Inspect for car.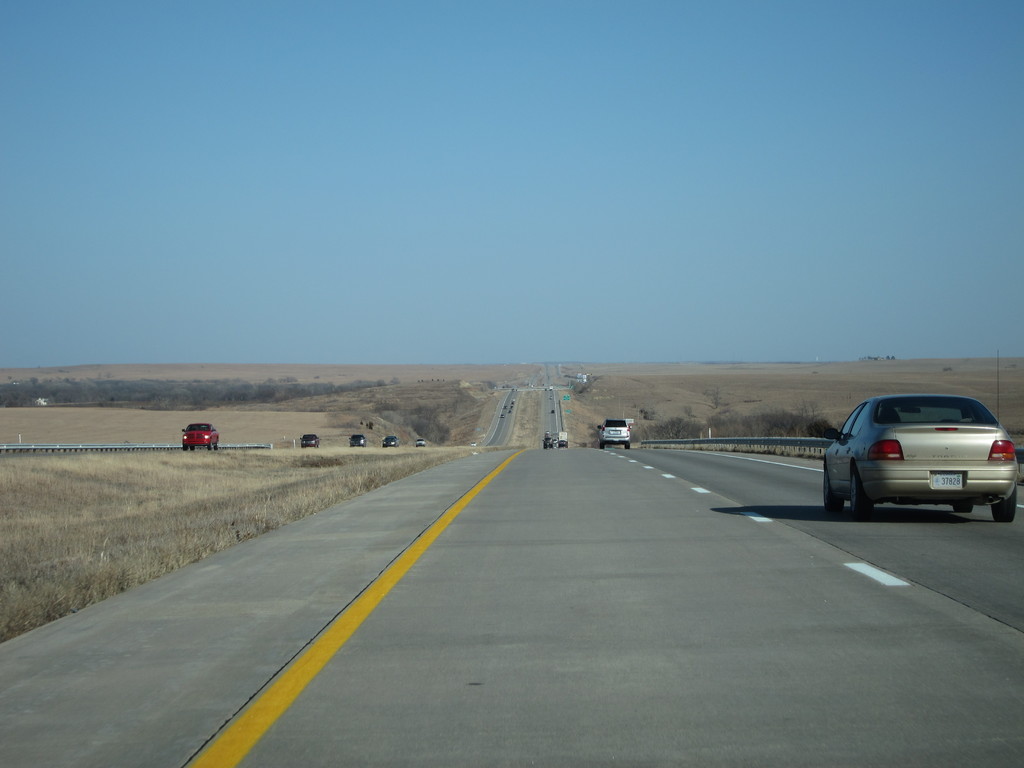
Inspection: x1=817 y1=392 x2=1011 y2=524.
